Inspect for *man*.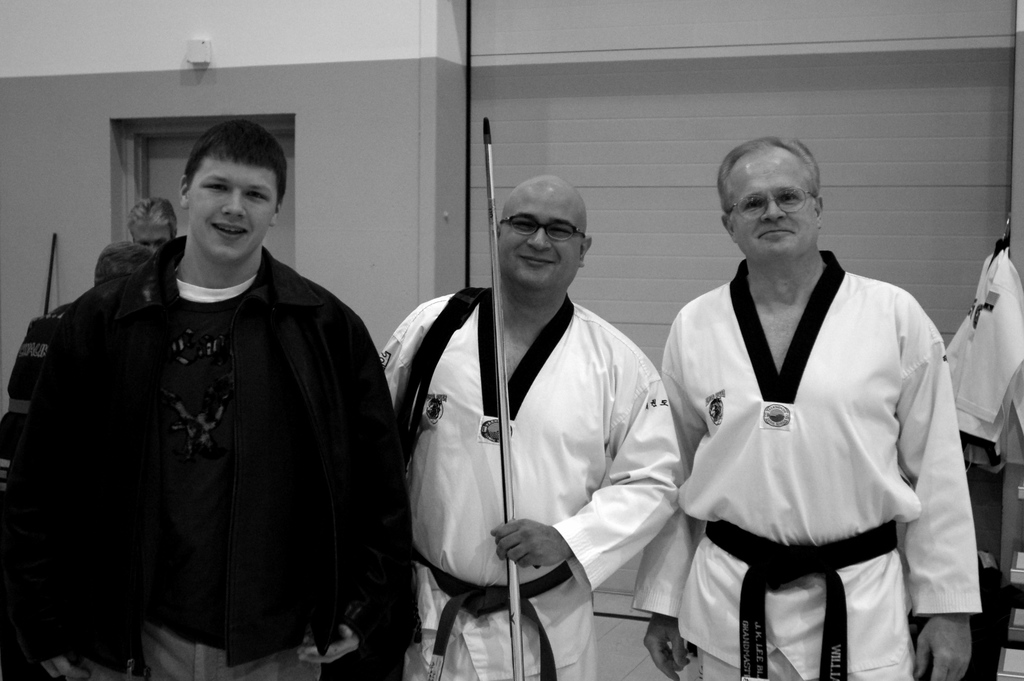
Inspection: [left=0, top=243, right=154, bottom=495].
